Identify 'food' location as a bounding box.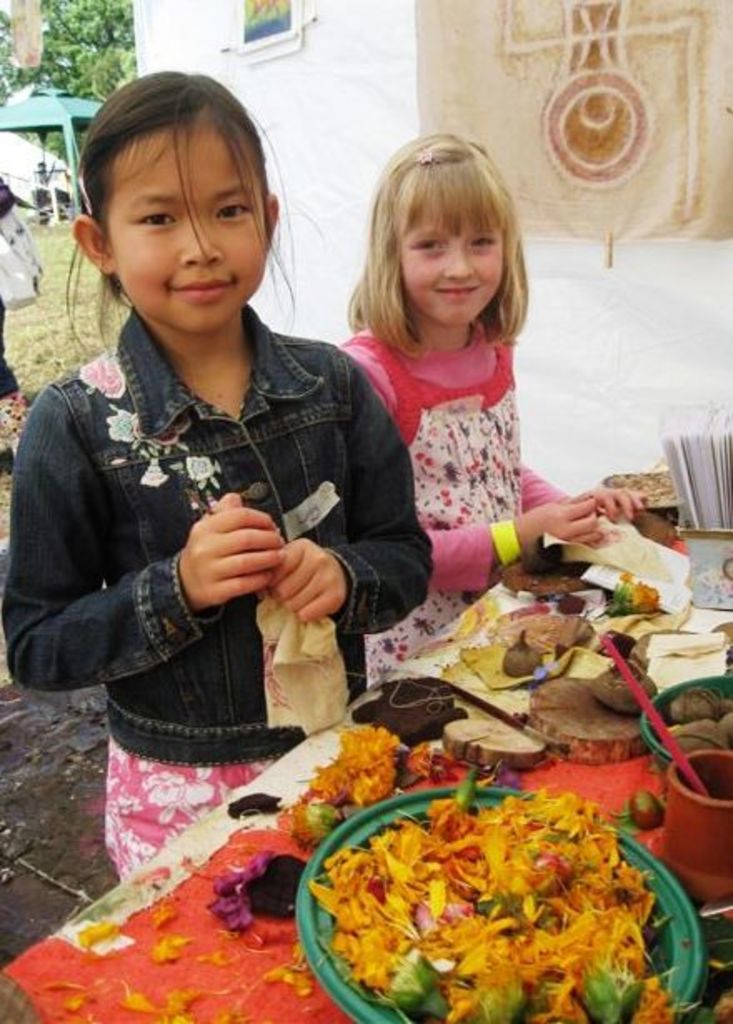
(x1=666, y1=683, x2=731, y2=759).
